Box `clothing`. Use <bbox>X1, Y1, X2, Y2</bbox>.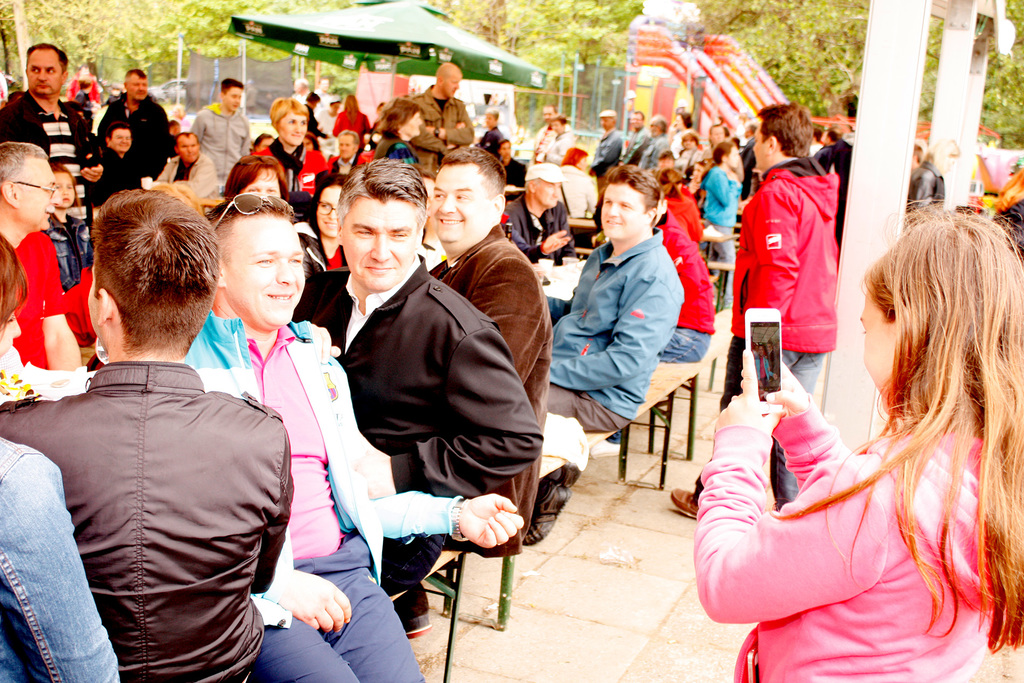
<bbox>506, 208, 575, 257</bbox>.
